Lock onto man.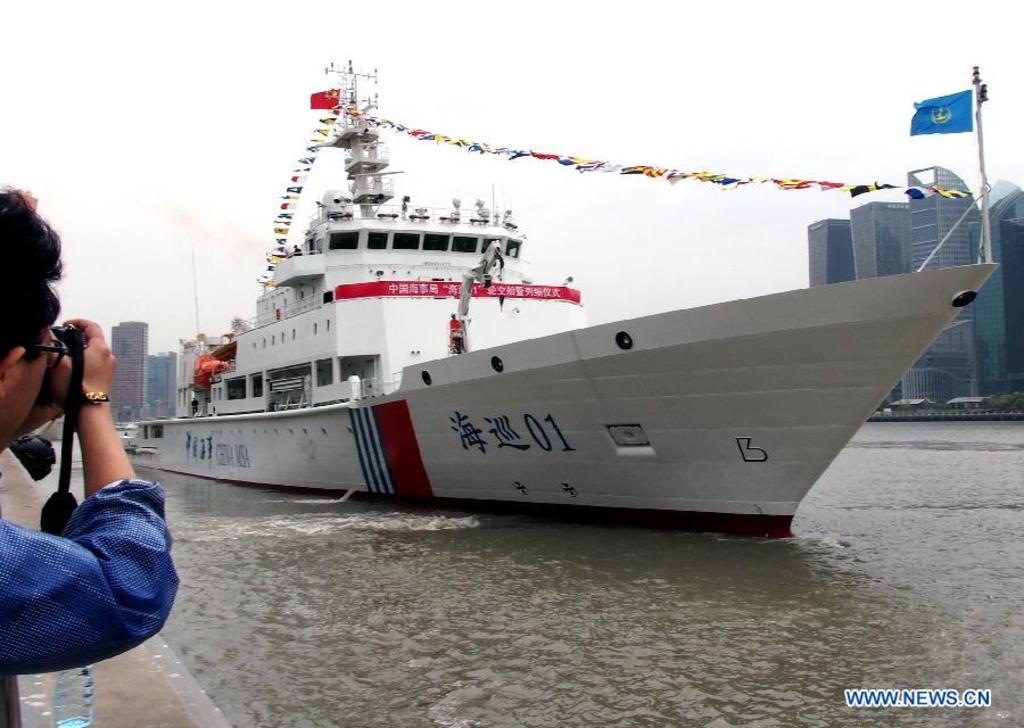
Locked: rect(0, 245, 183, 686).
